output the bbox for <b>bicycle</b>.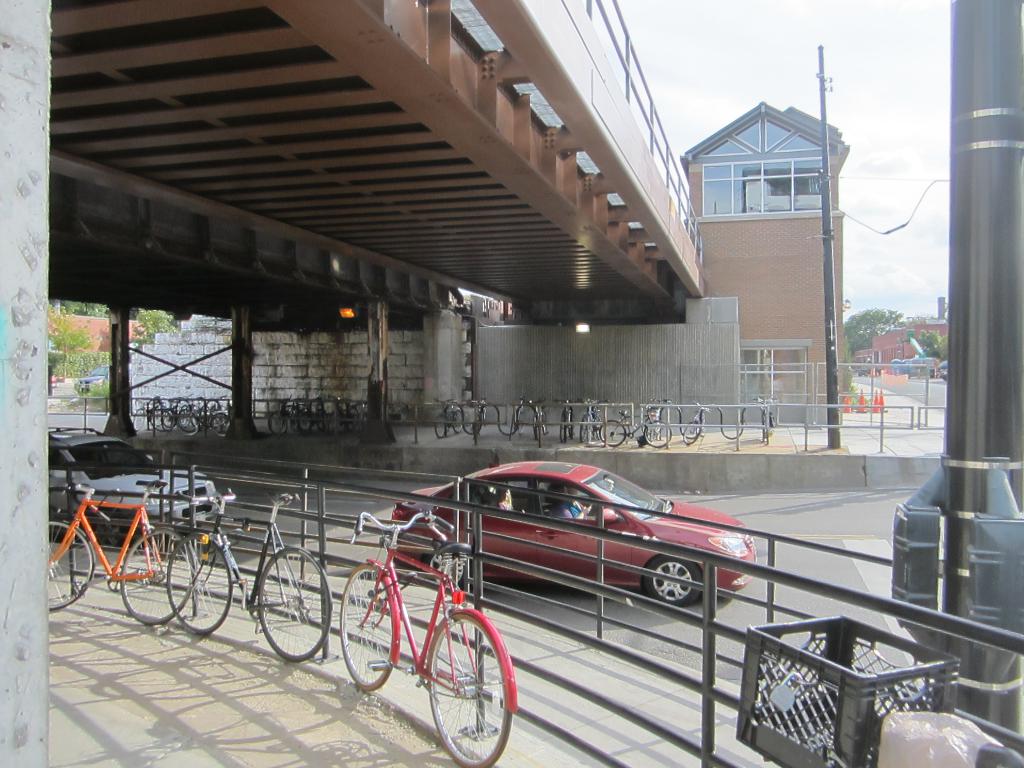
bbox=(683, 400, 713, 445).
